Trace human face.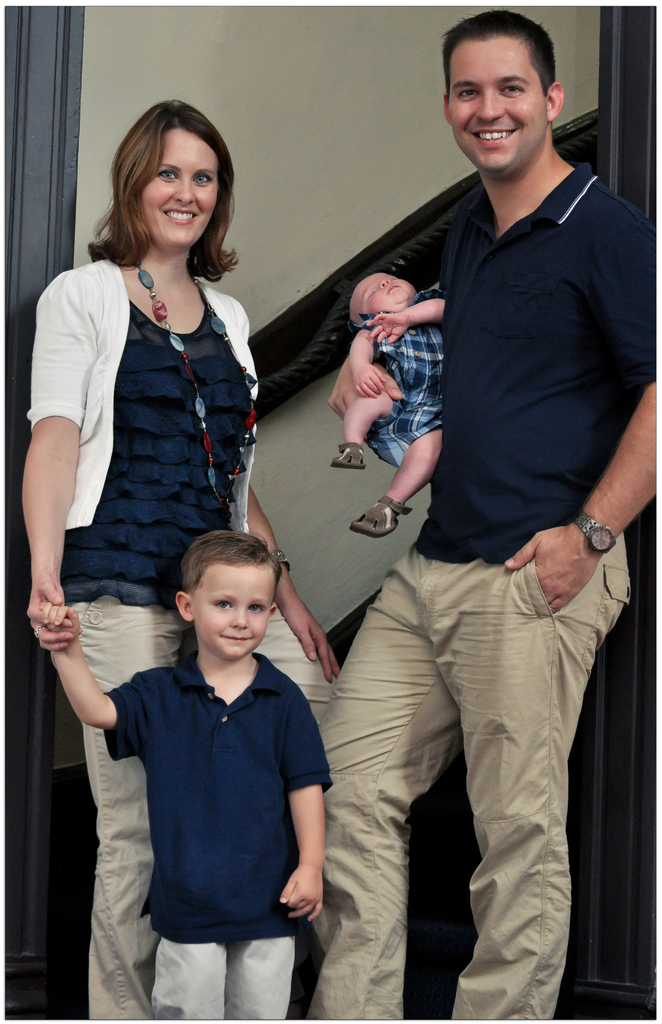
Traced to [192, 570, 274, 661].
